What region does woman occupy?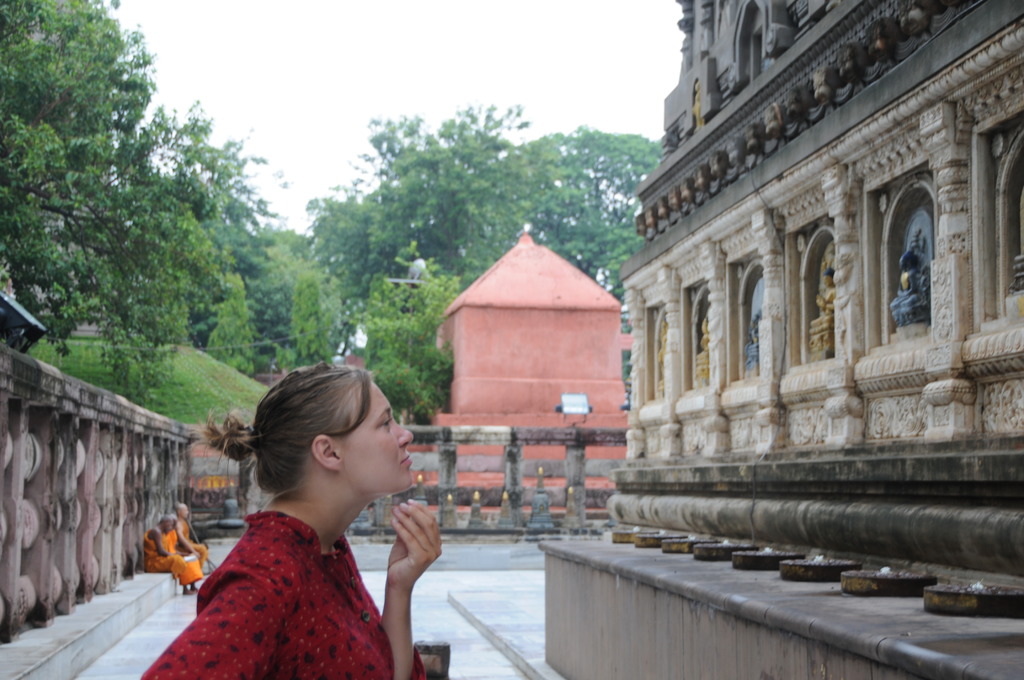
<bbox>136, 360, 441, 679</bbox>.
